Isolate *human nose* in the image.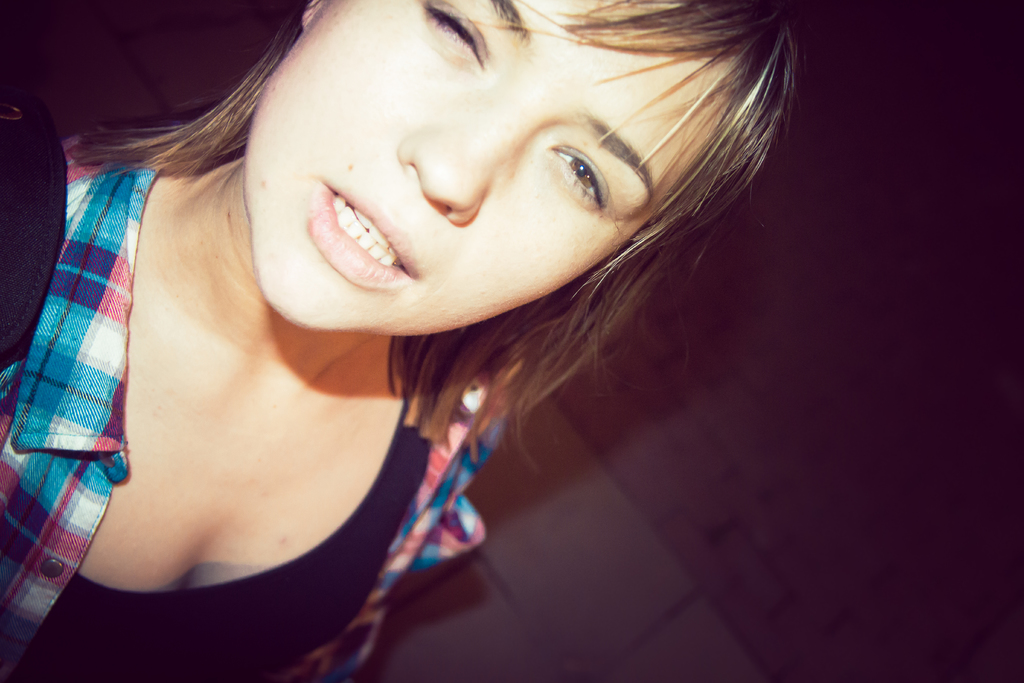
Isolated region: crop(397, 103, 536, 227).
